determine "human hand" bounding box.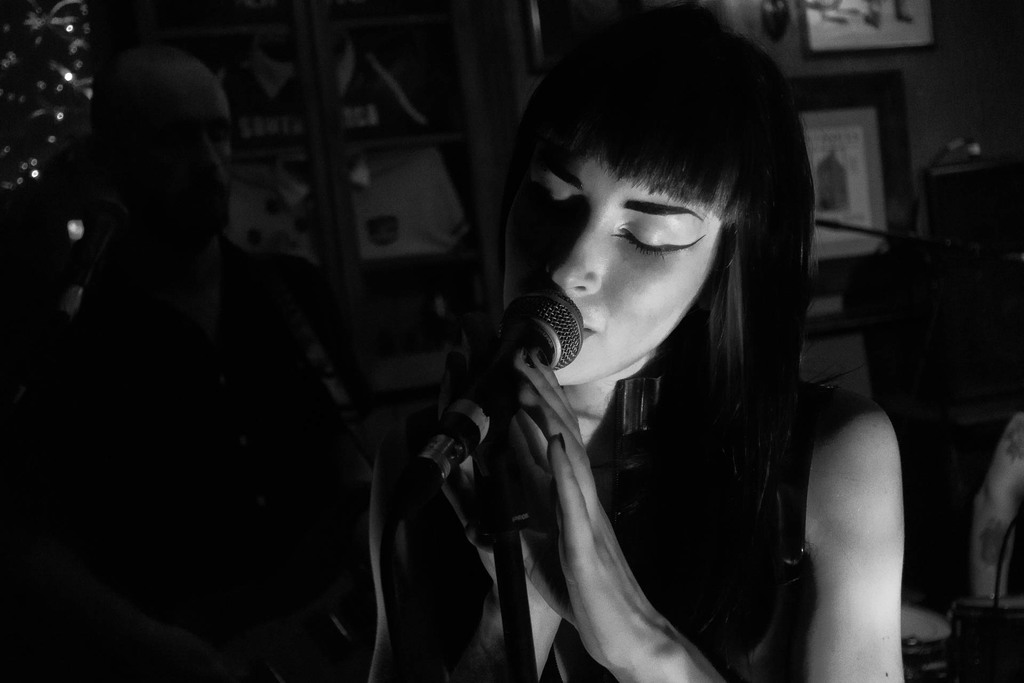
Determined: rect(429, 310, 573, 607).
